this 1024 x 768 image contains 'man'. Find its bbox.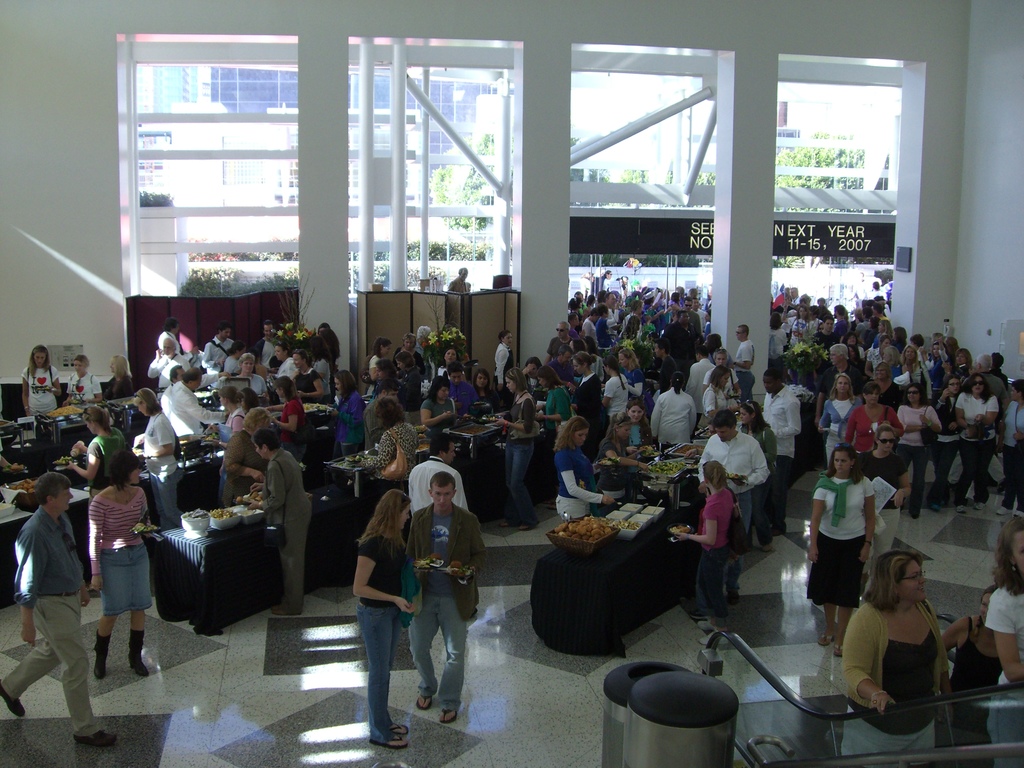
{"x1": 652, "y1": 371, "x2": 700, "y2": 460}.
